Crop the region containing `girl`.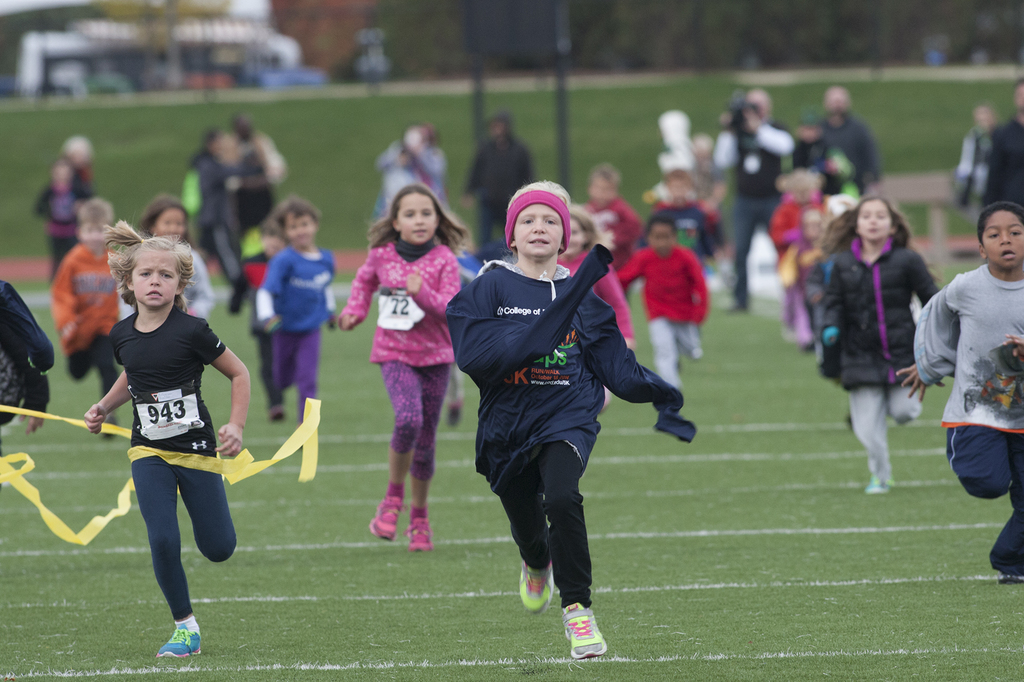
Crop region: (124, 195, 216, 317).
